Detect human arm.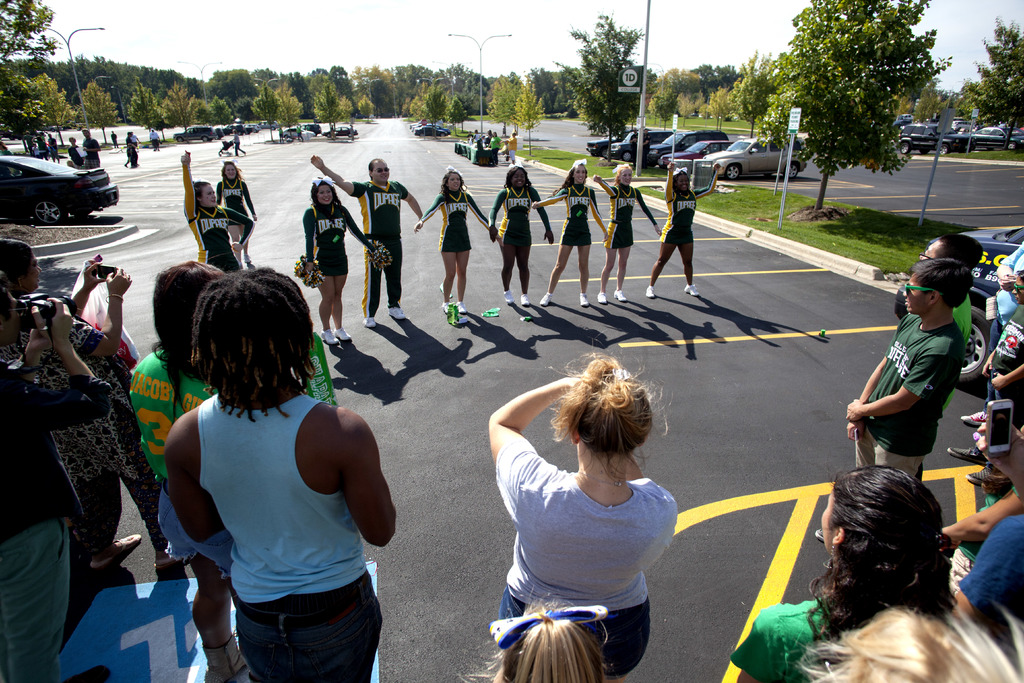
Detected at 845,350,888,441.
